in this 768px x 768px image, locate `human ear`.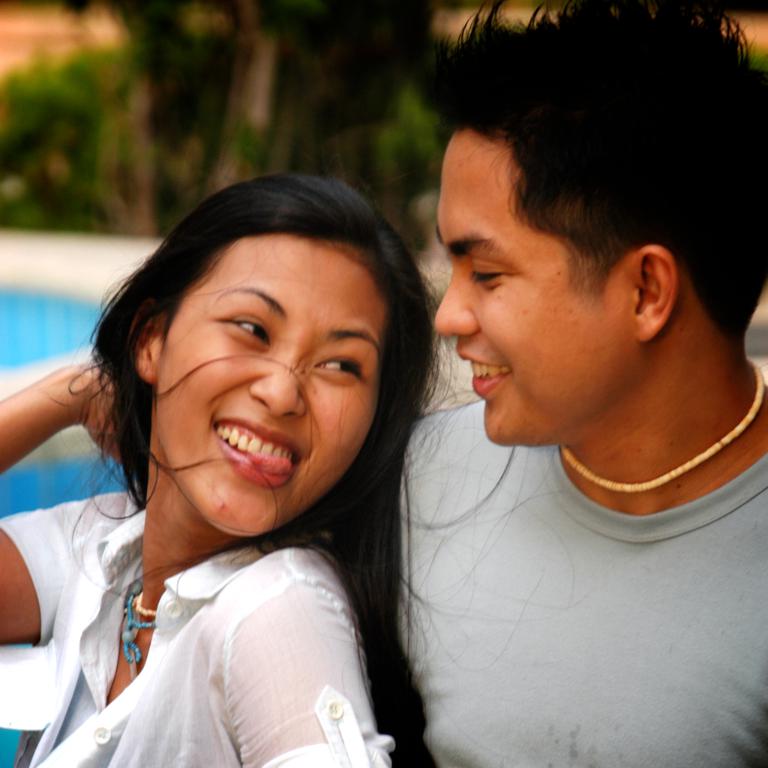
Bounding box: rect(128, 304, 165, 383).
